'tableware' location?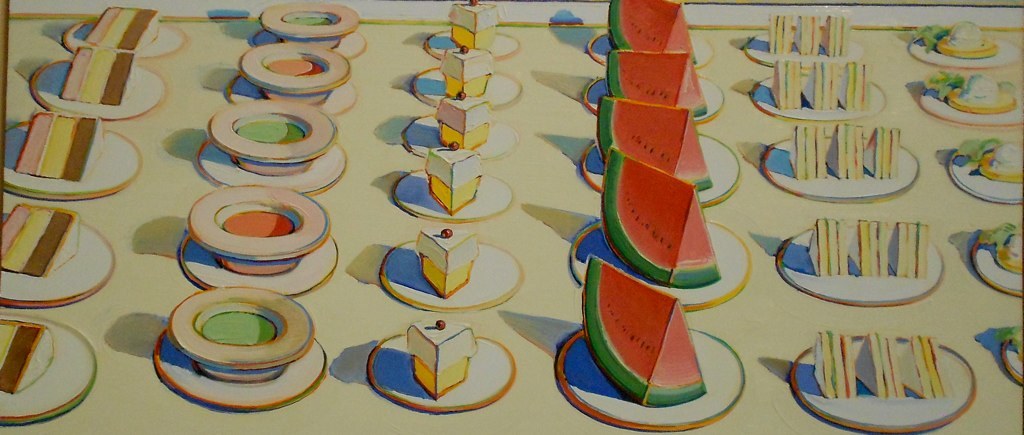
BBox(946, 144, 1023, 203)
